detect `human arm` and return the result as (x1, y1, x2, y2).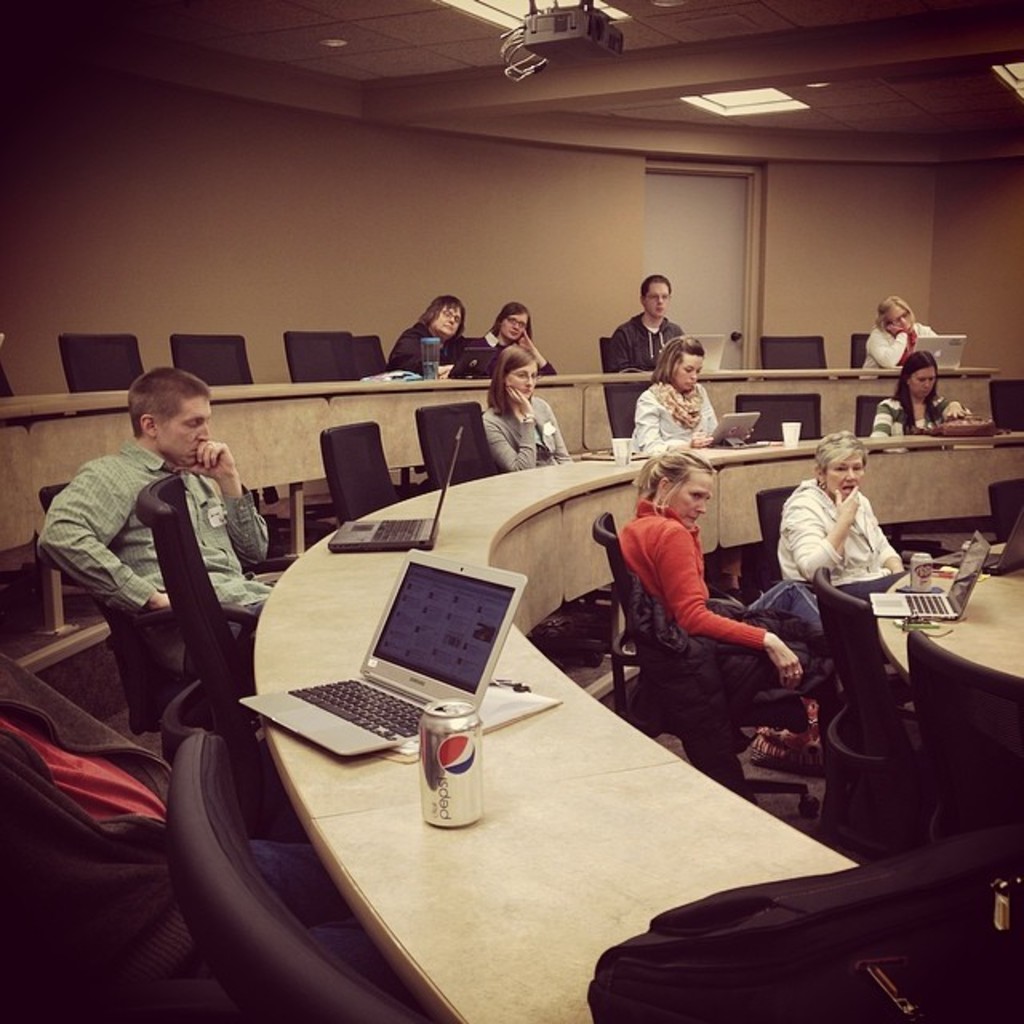
(867, 325, 918, 373).
